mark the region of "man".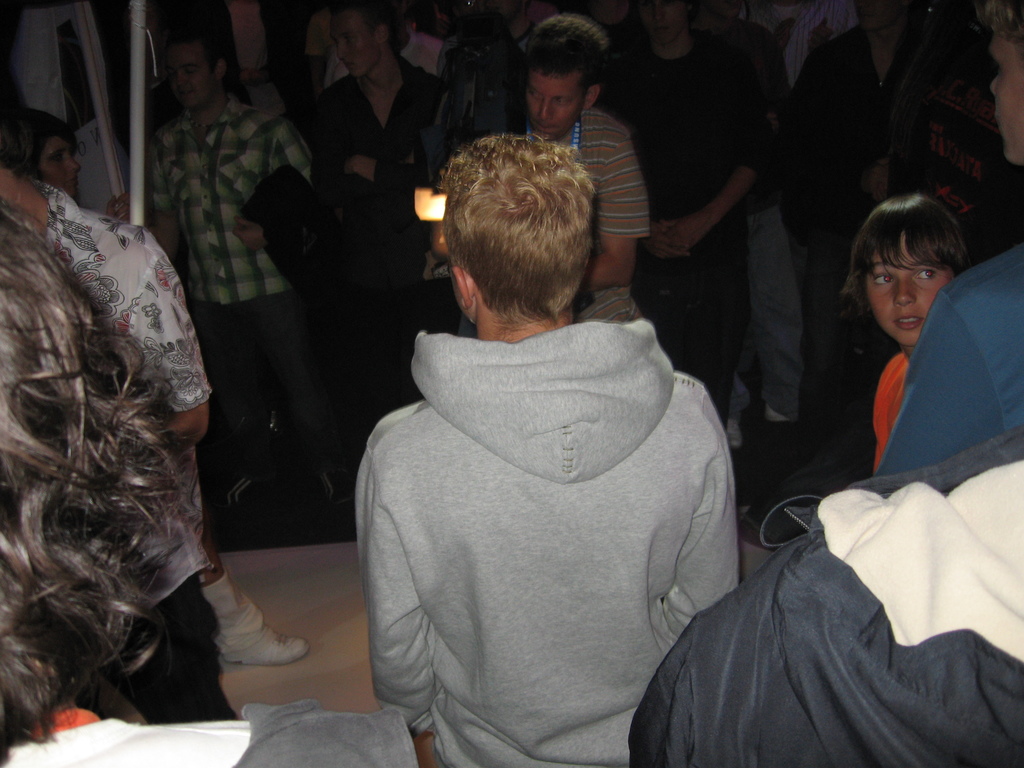
Region: [x1=591, y1=0, x2=807, y2=445].
